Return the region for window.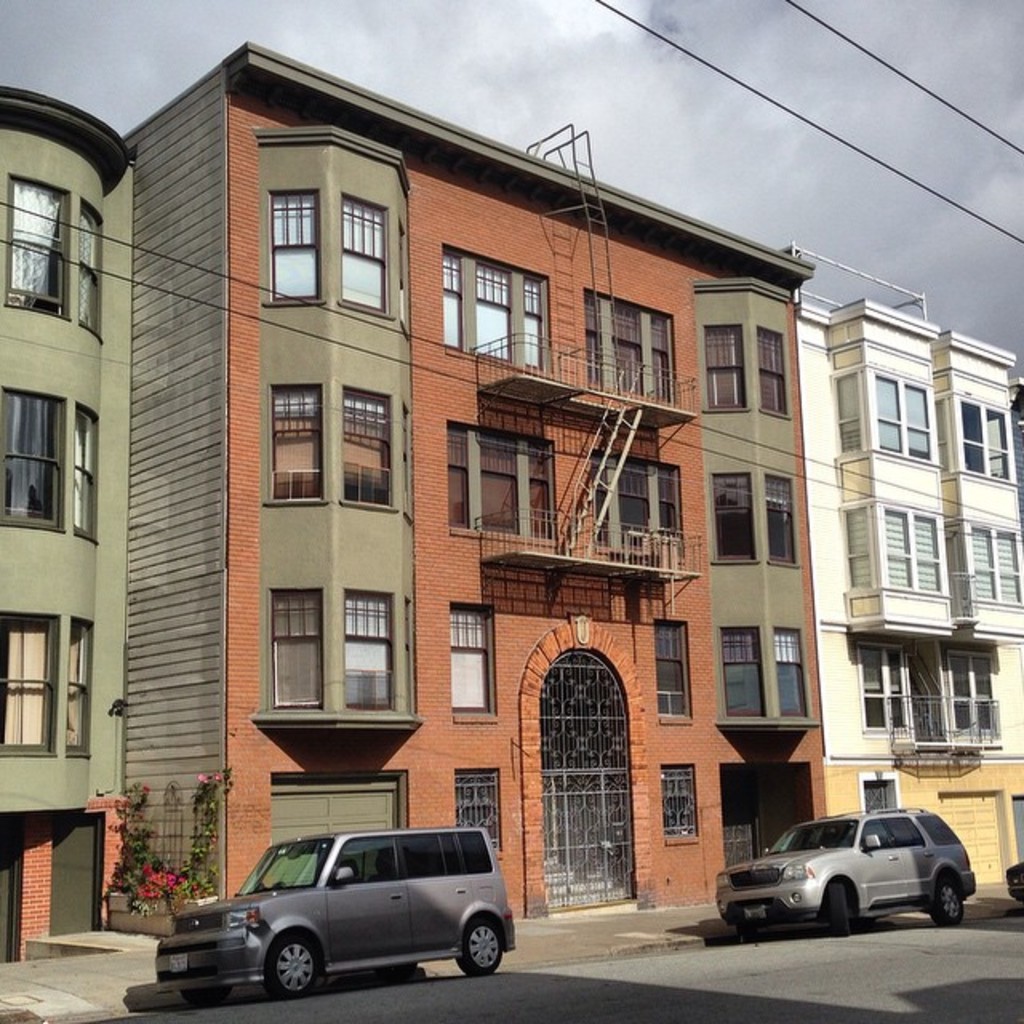
locate(659, 621, 691, 726).
